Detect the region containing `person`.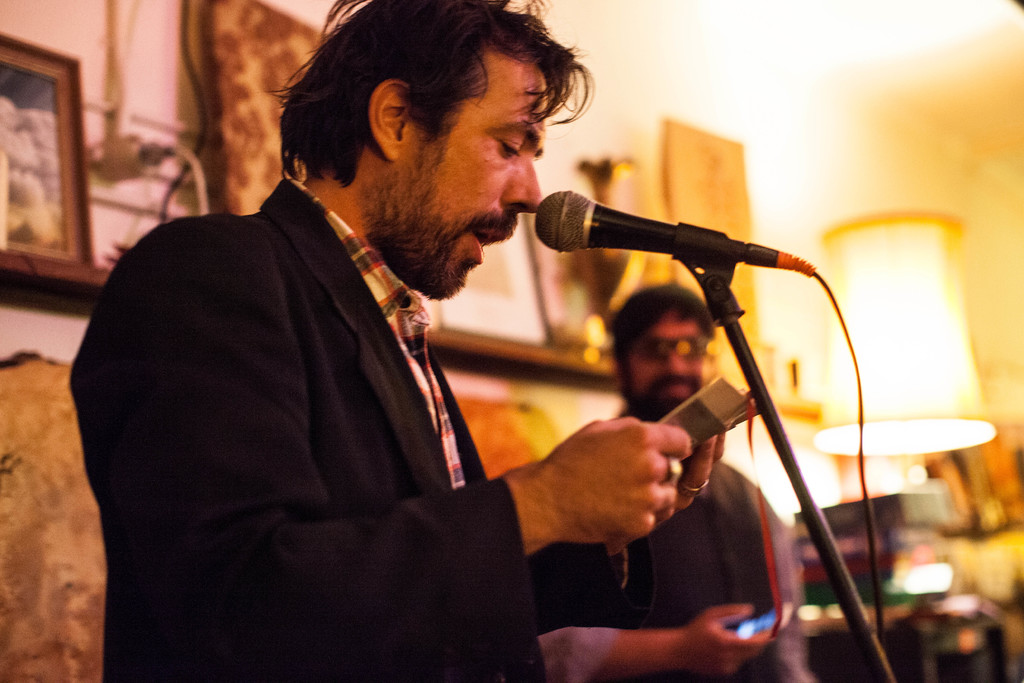
bbox=[70, 1, 730, 682].
